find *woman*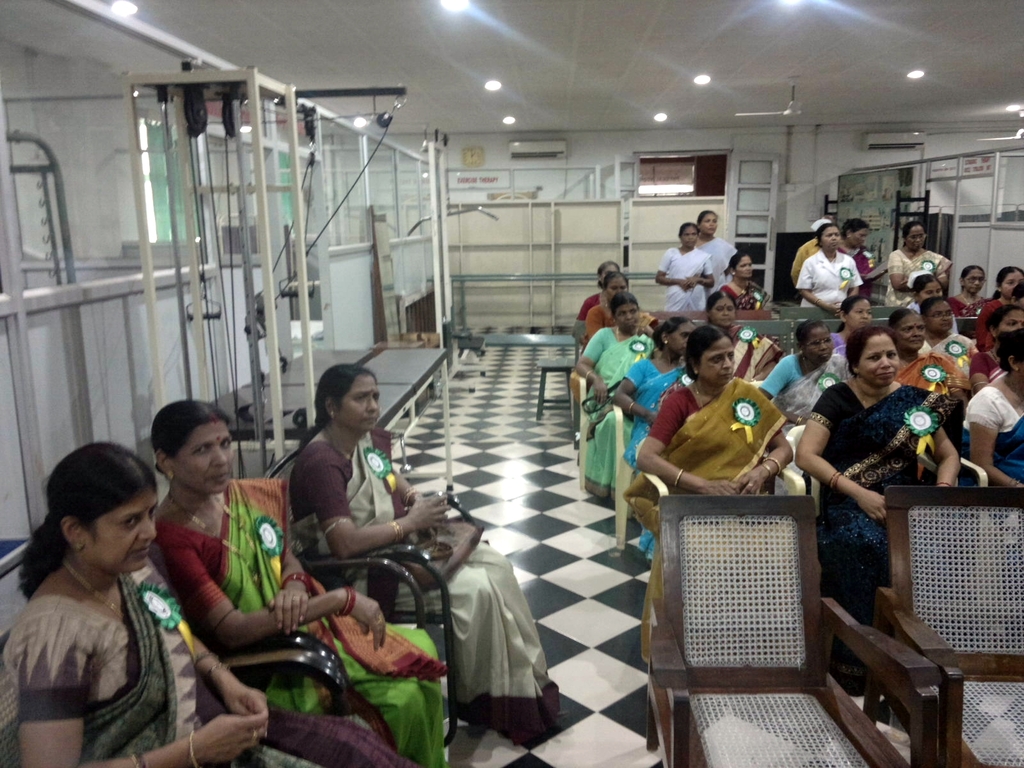
box=[643, 219, 711, 313]
